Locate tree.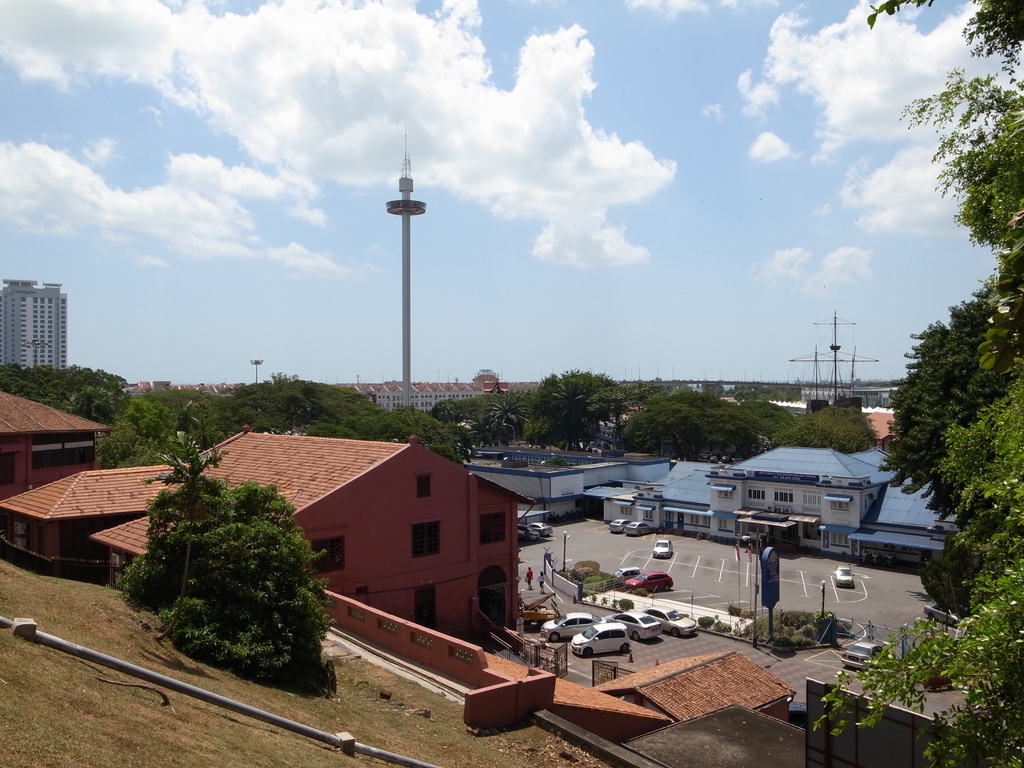
Bounding box: bbox=(431, 396, 473, 419).
